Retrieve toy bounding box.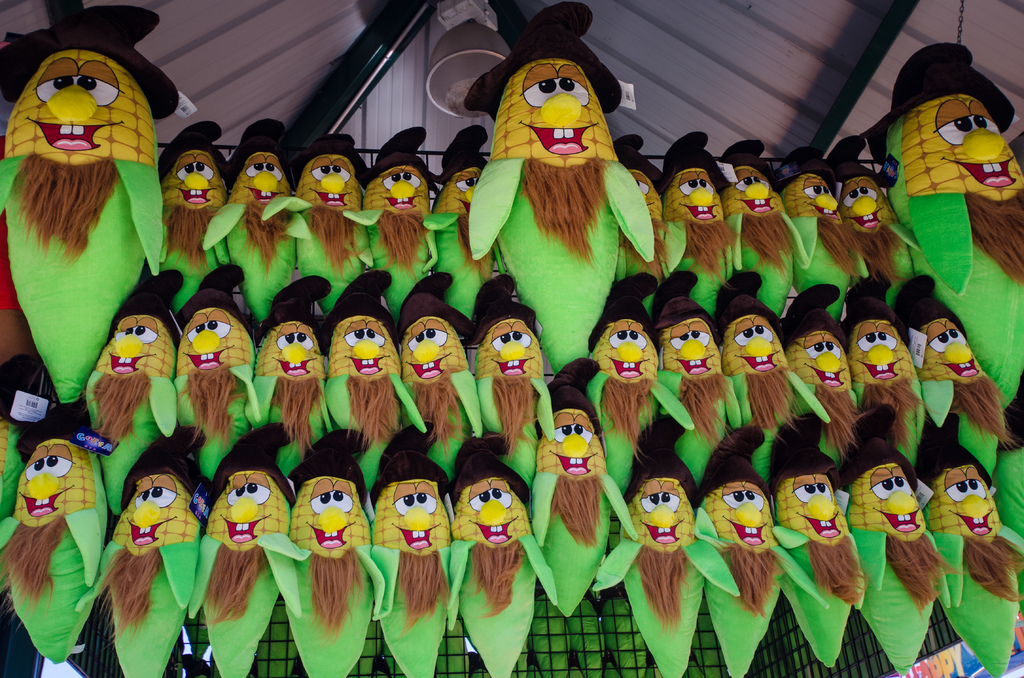
Bounding box: x1=892 y1=268 x2=1011 y2=478.
